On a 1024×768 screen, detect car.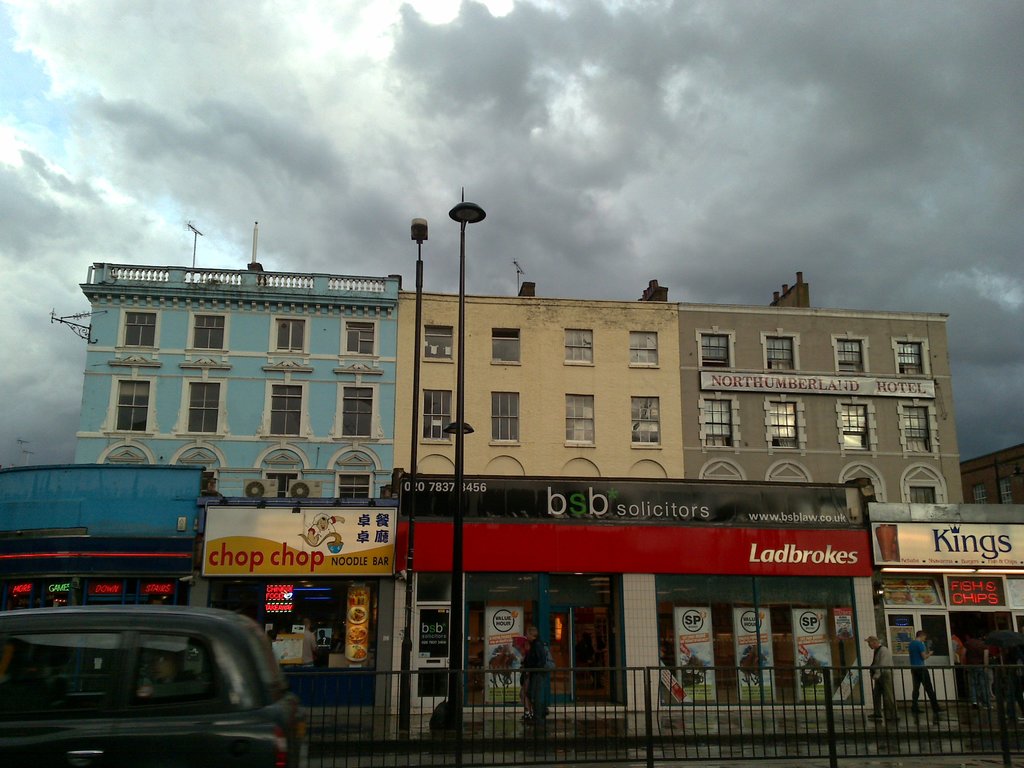
rect(0, 604, 308, 767).
